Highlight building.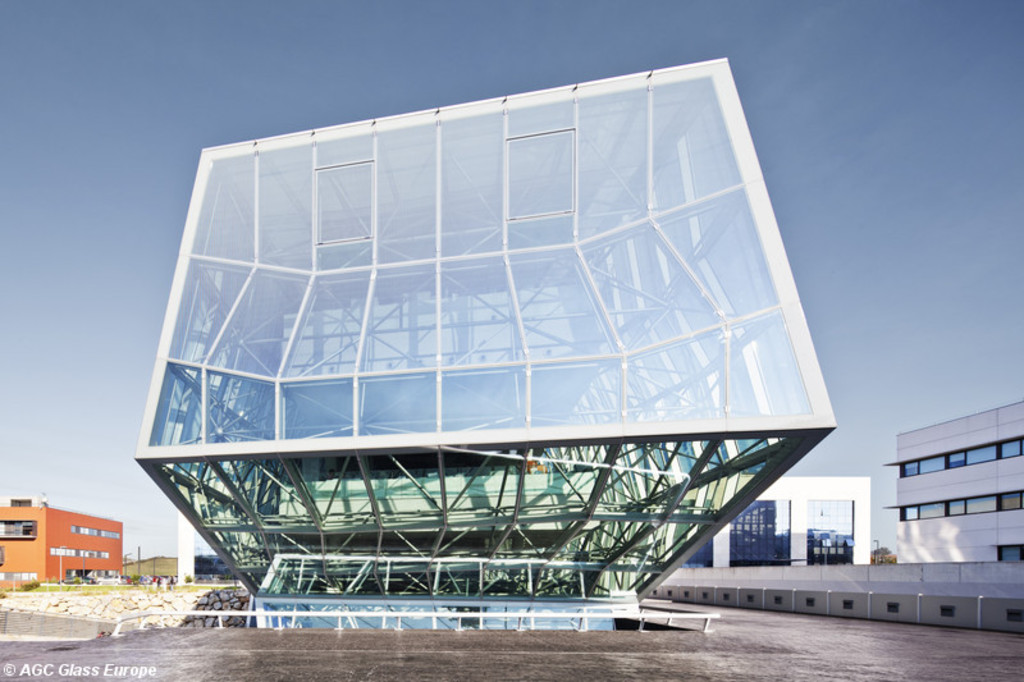
Highlighted region: select_region(0, 494, 125, 583).
